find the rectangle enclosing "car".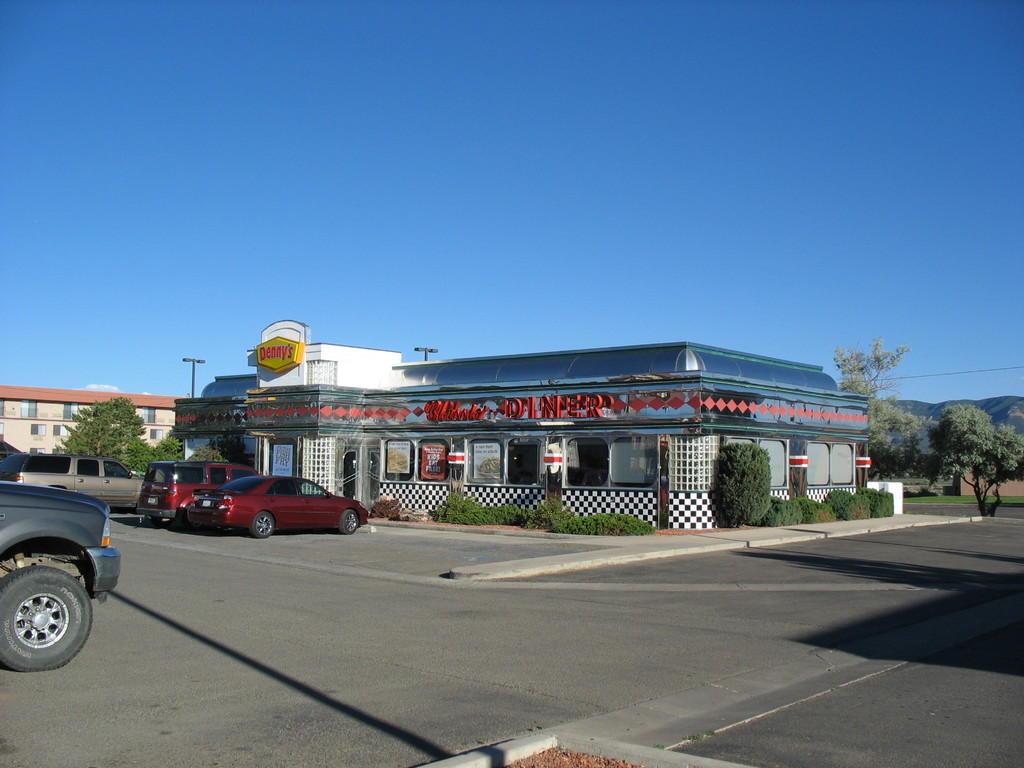
Rect(0, 455, 140, 511).
